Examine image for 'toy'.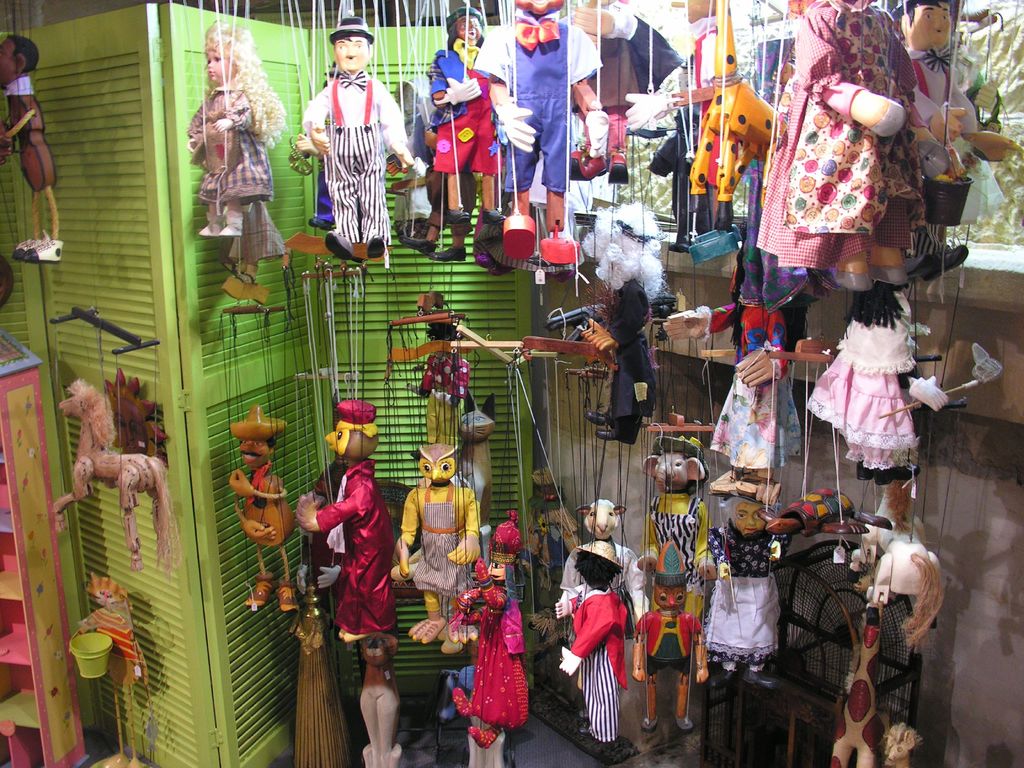
Examination result: 552 495 655 627.
